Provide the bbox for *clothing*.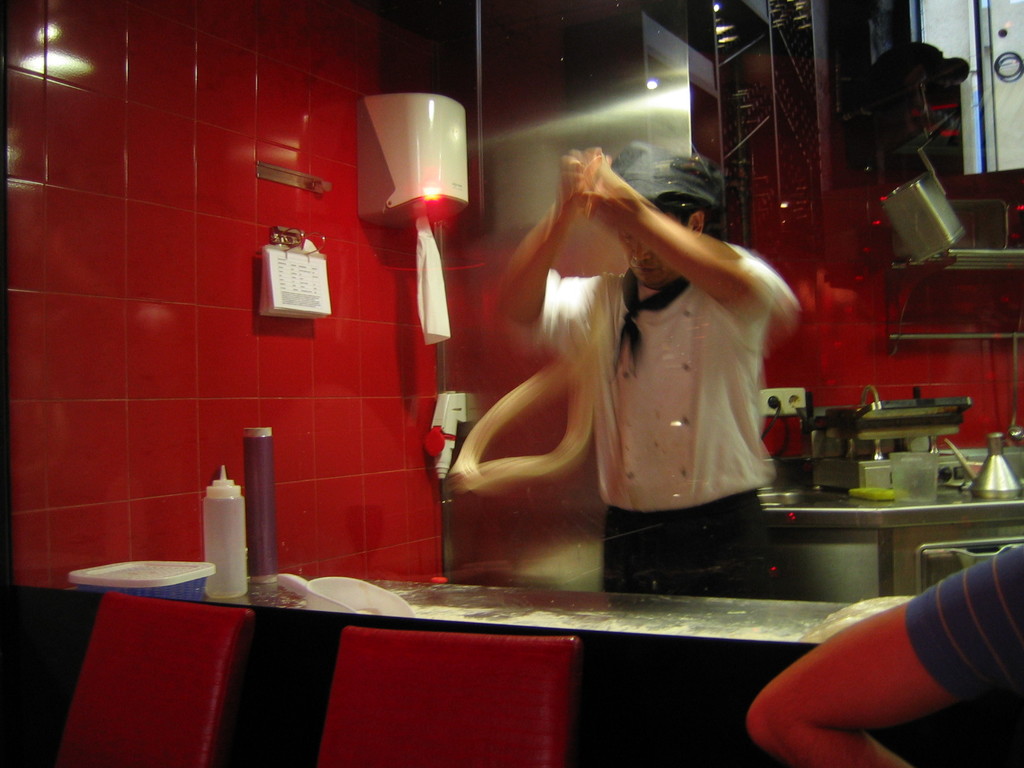
909:552:1023:708.
